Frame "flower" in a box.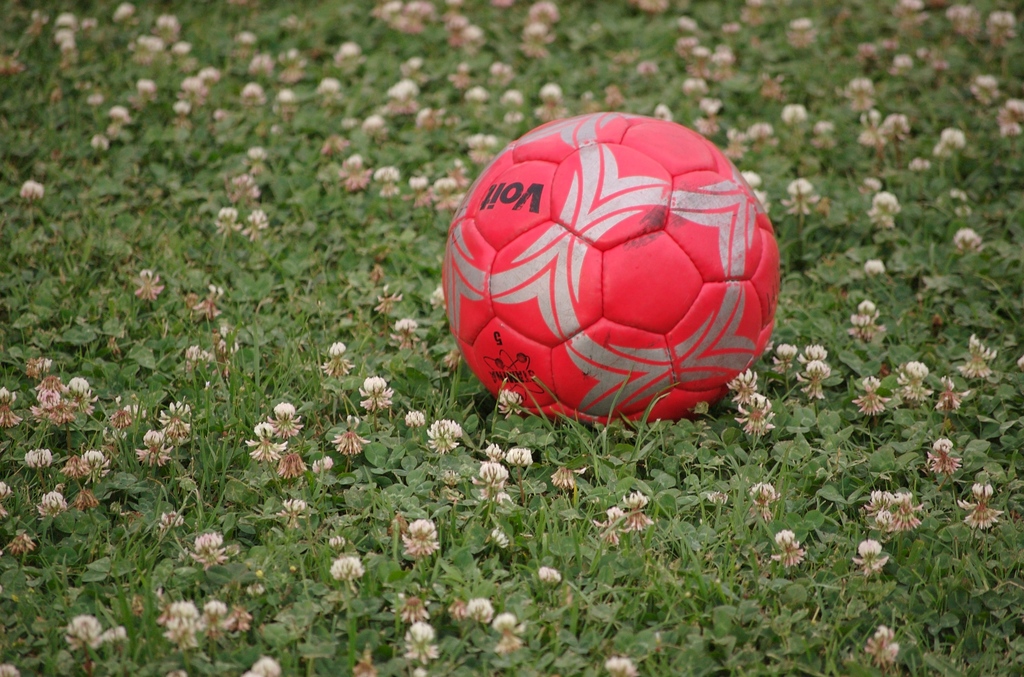
x1=858 y1=39 x2=882 y2=63.
